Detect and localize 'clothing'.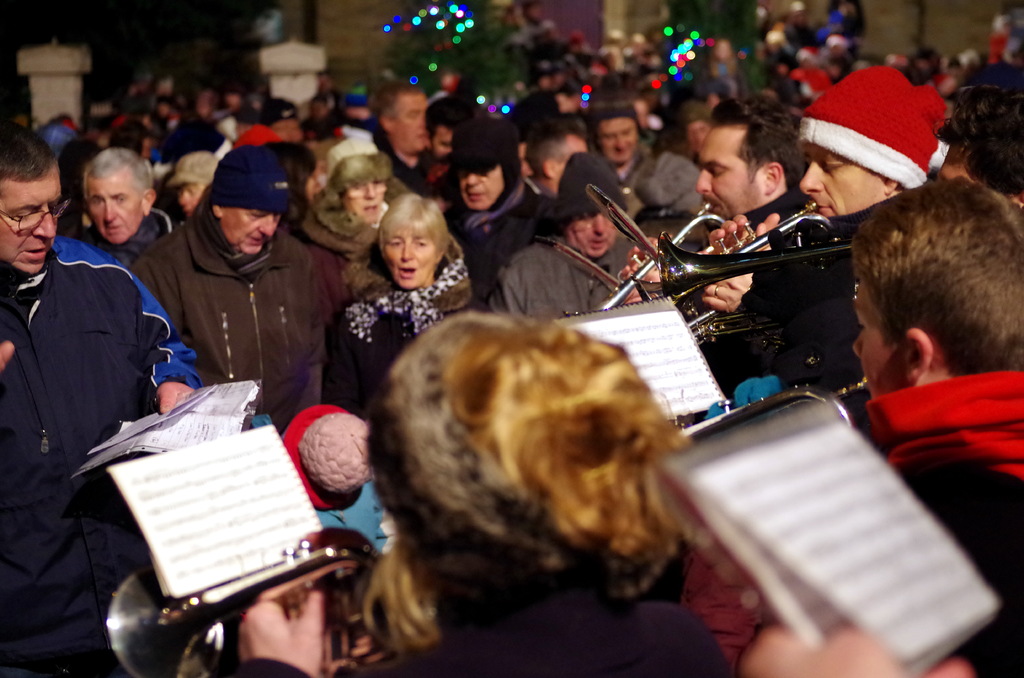
Localized at <box>844,340,1007,506</box>.
